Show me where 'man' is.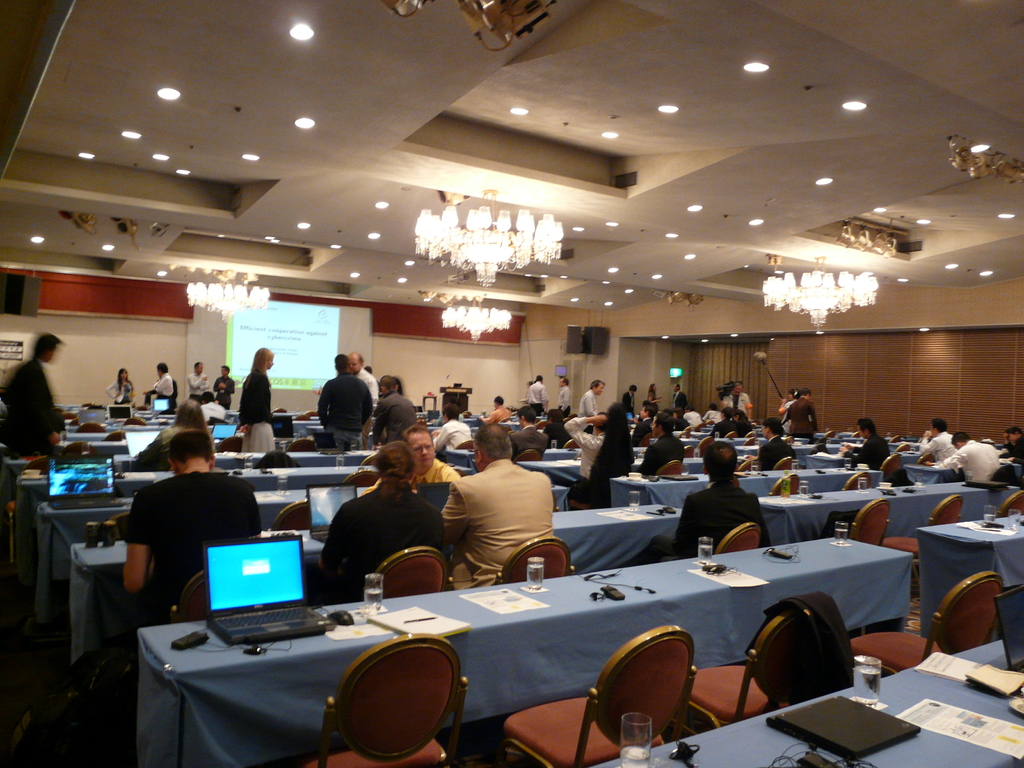
'man' is at 351:355:384:444.
